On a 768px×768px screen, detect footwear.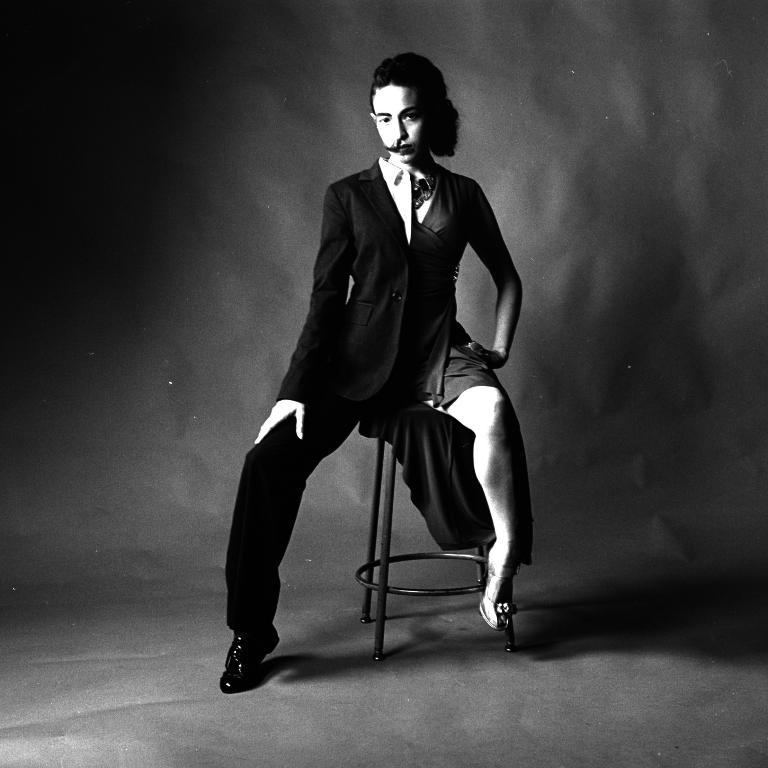
bbox(219, 624, 282, 691).
